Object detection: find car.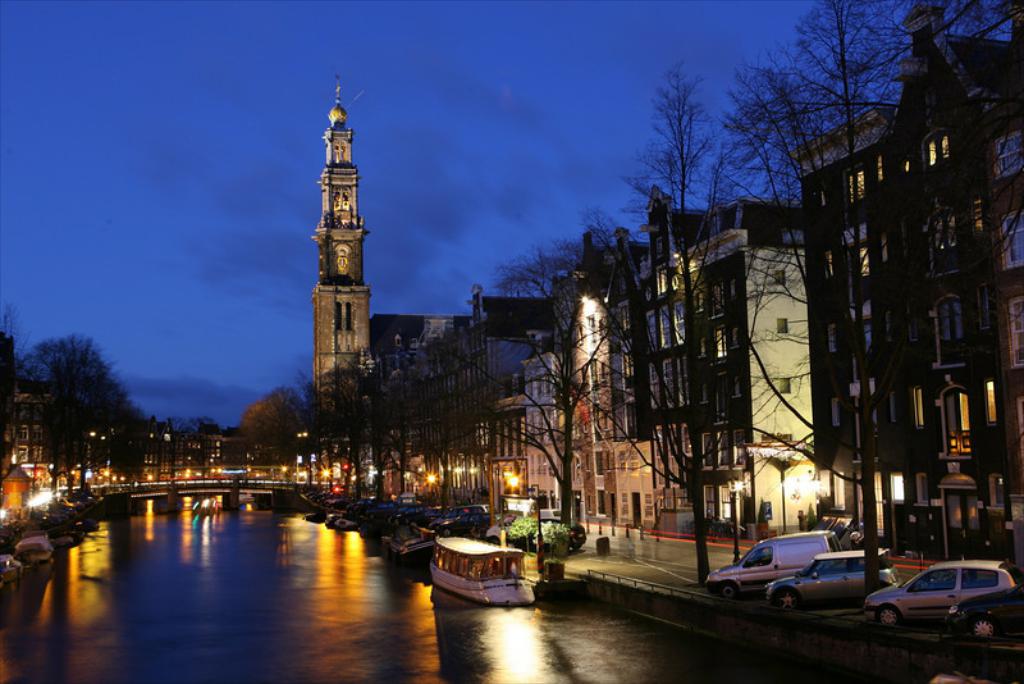
x1=755, y1=546, x2=899, y2=611.
